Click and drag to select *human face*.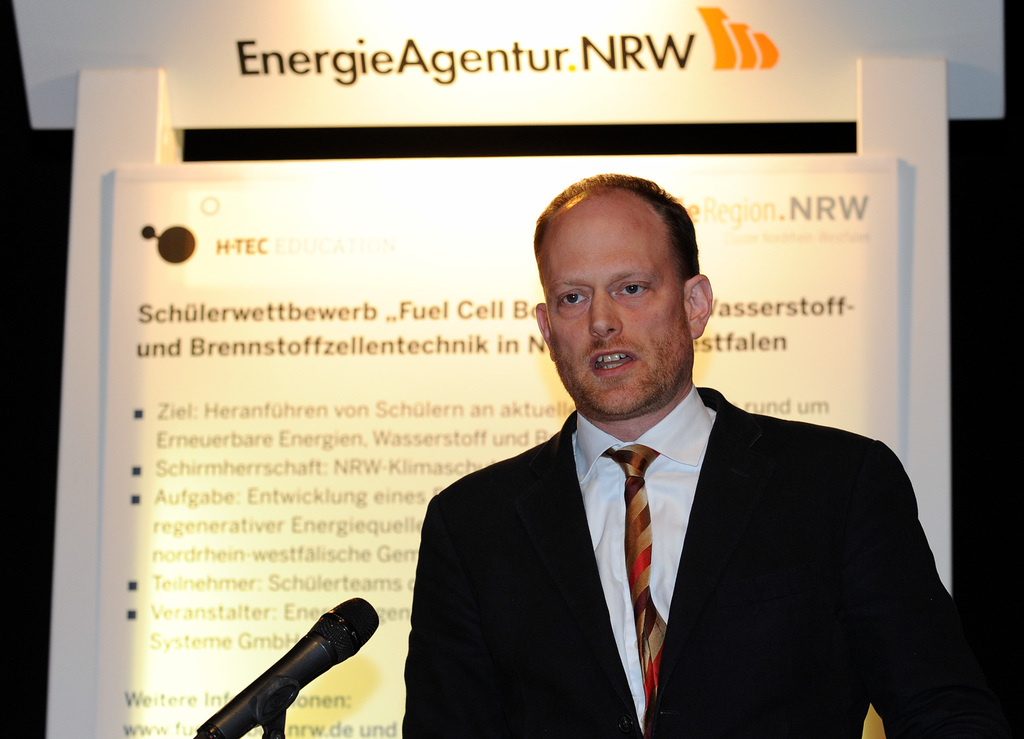
Selection: (x1=549, y1=194, x2=691, y2=419).
